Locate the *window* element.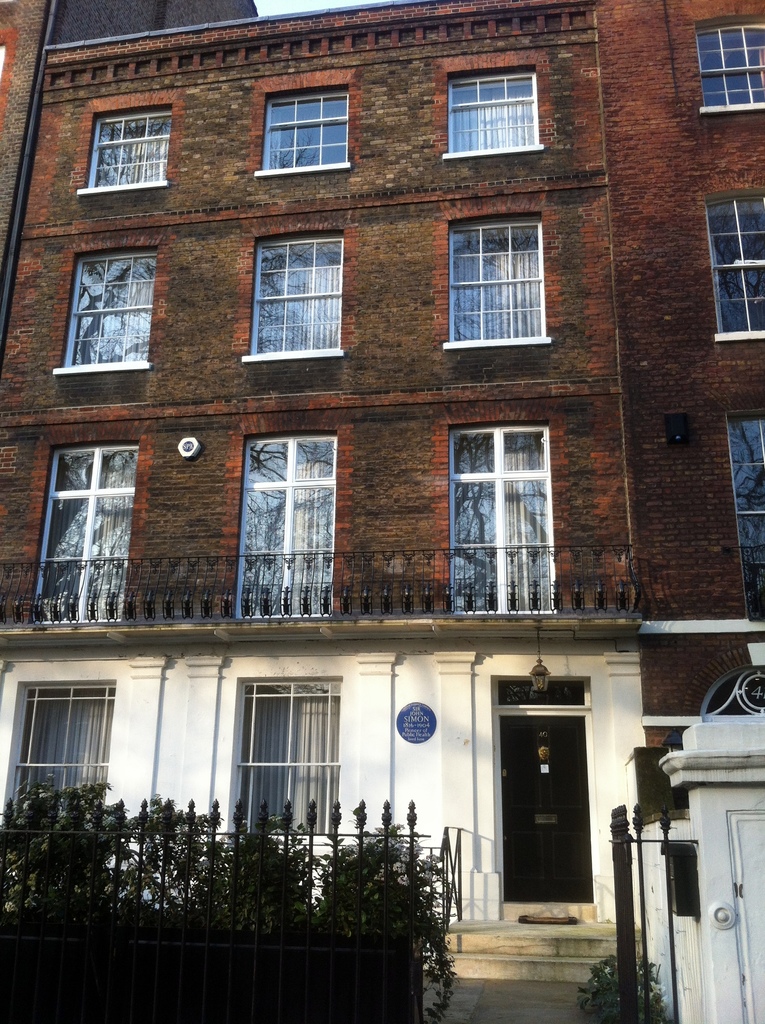
Element bbox: locate(442, 409, 574, 615).
